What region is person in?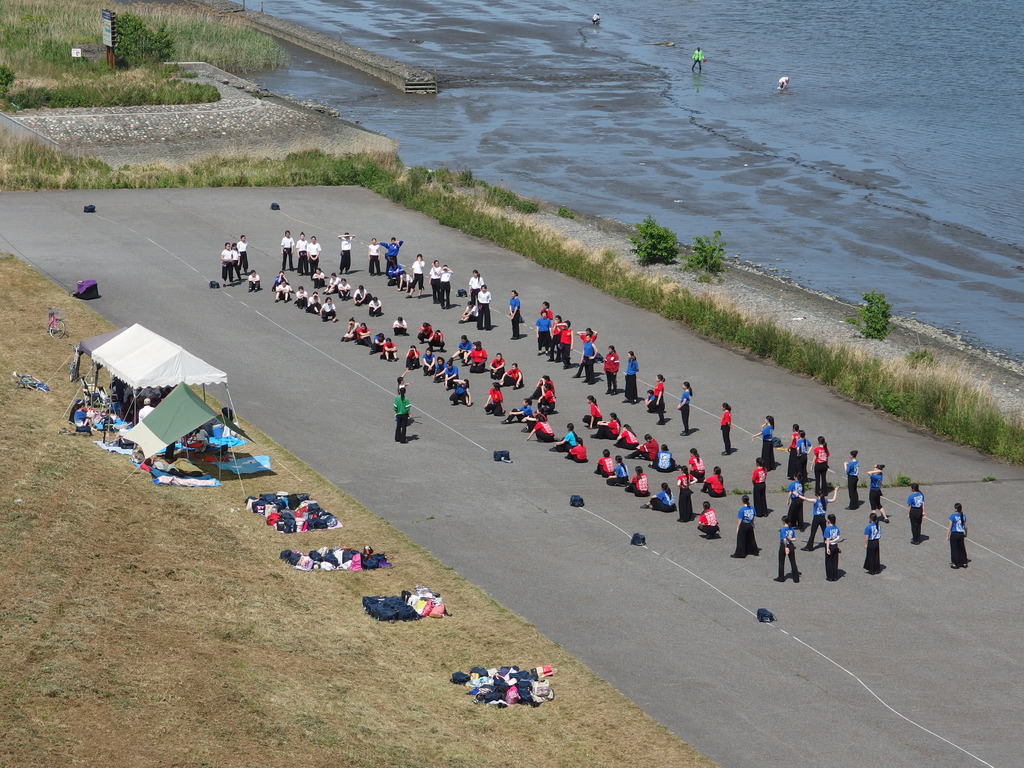
(775, 525, 797, 589).
